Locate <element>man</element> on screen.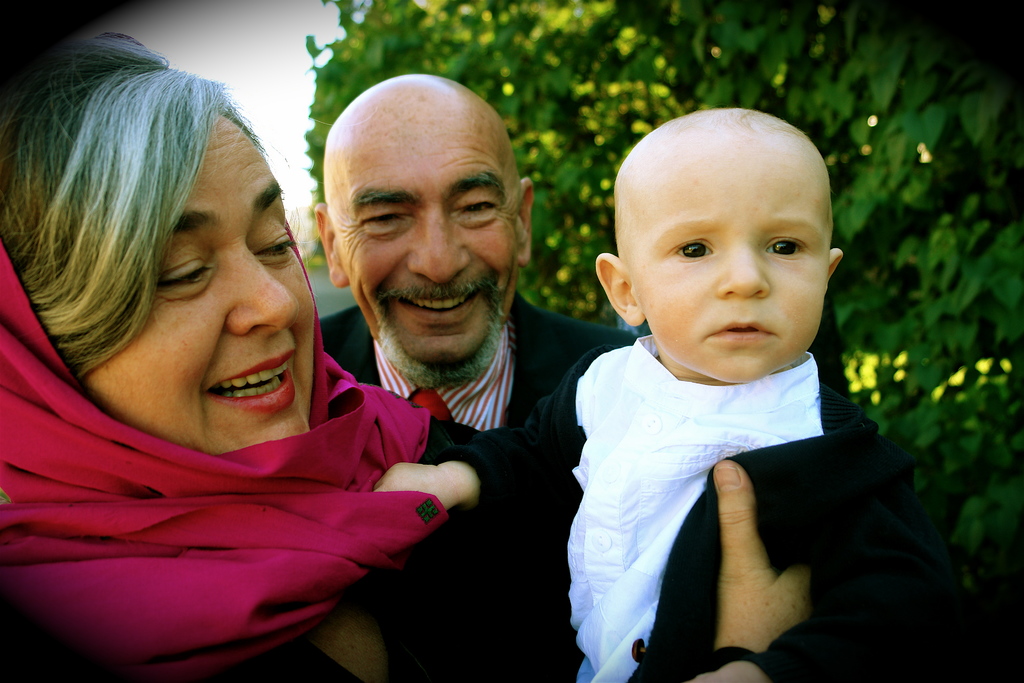
On screen at (x1=476, y1=103, x2=927, y2=682).
